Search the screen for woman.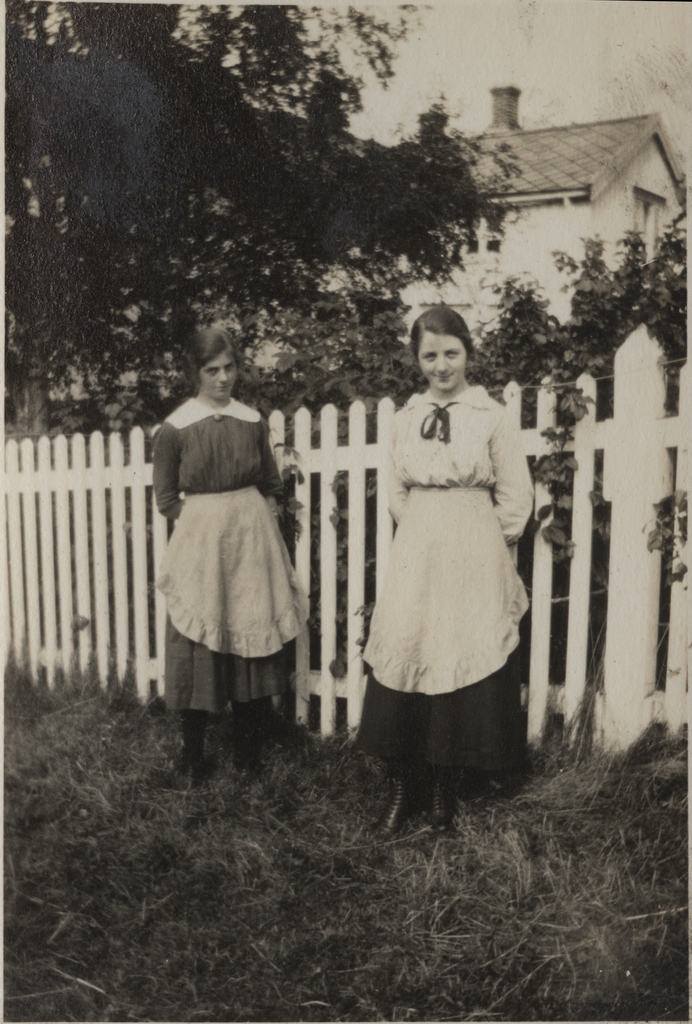
Found at x1=153, y1=353, x2=322, y2=768.
